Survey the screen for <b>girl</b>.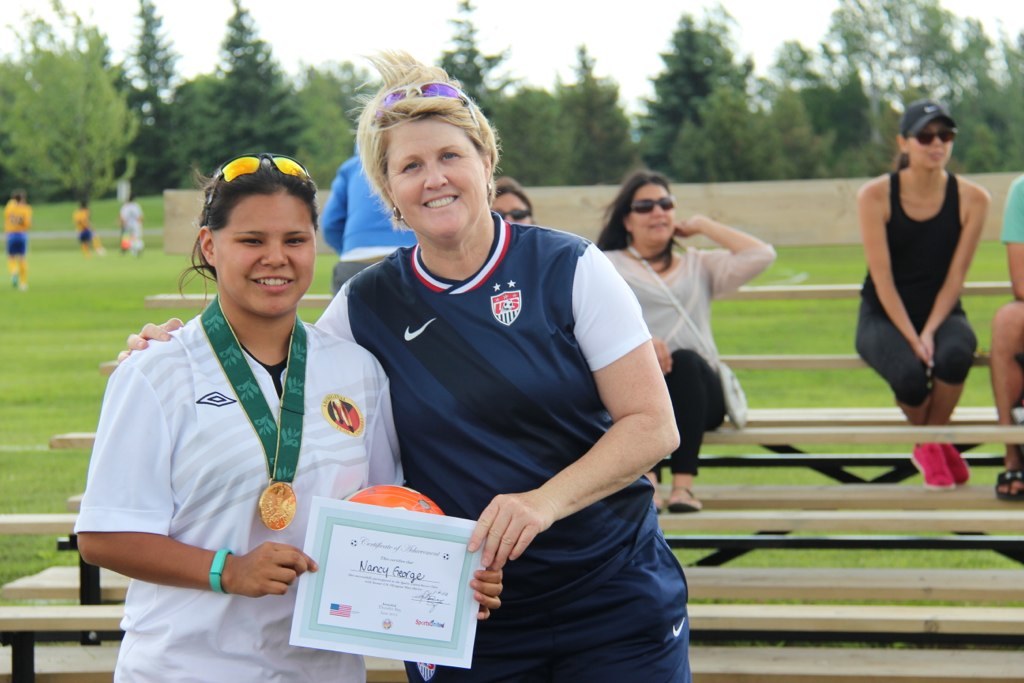
Survey found: <region>73, 159, 503, 682</region>.
